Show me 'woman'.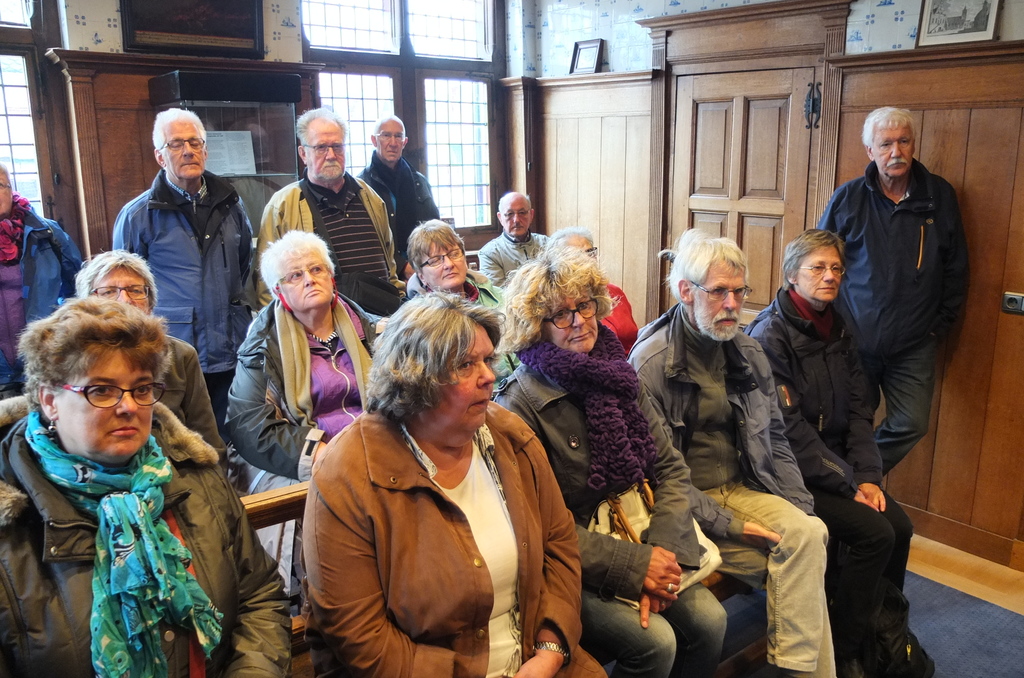
'woman' is here: 404:220:523:398.
